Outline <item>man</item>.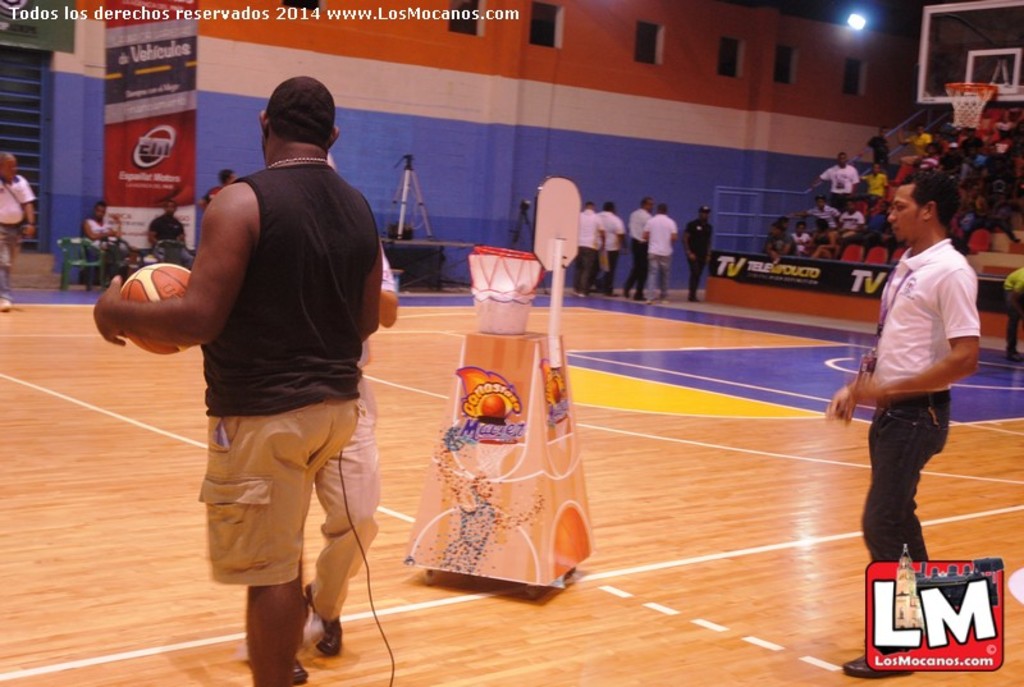
Outline: (616, 198, 649, 297).
